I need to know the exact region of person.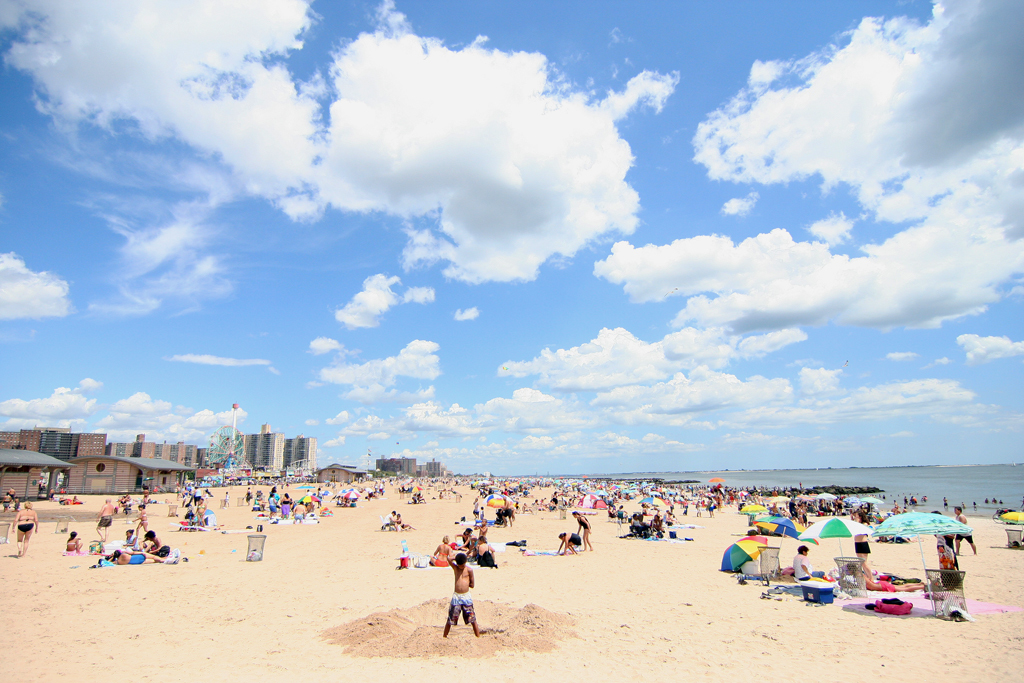
Region: 789 548 810 583.
